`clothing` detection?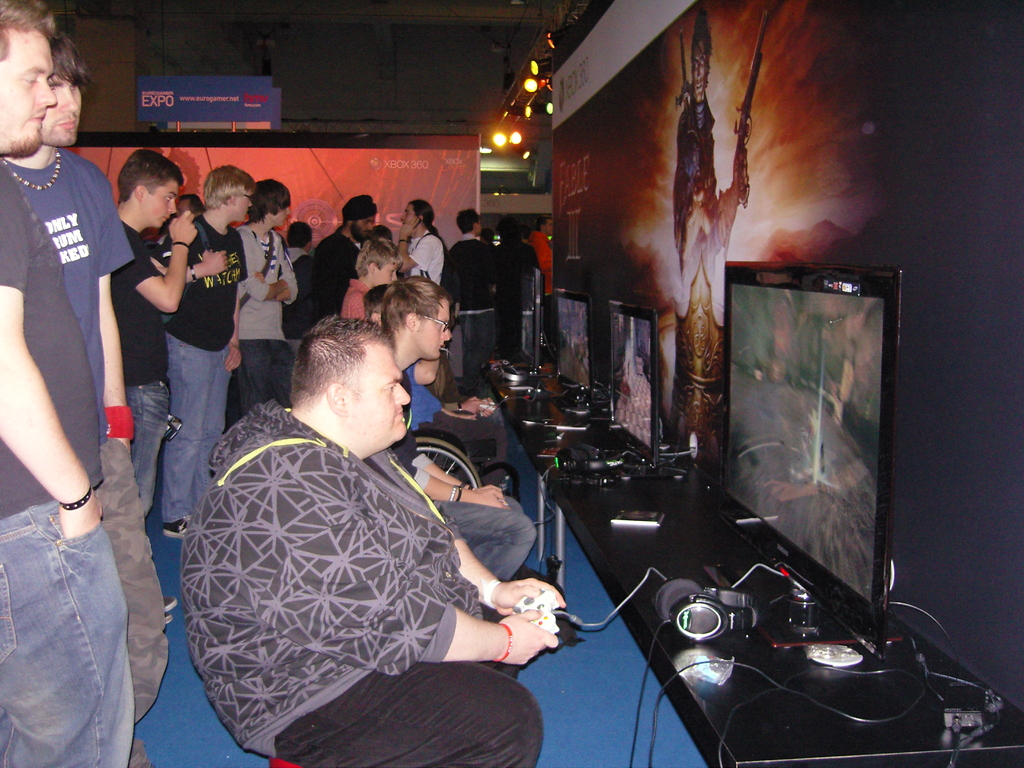
149/218/248/523
